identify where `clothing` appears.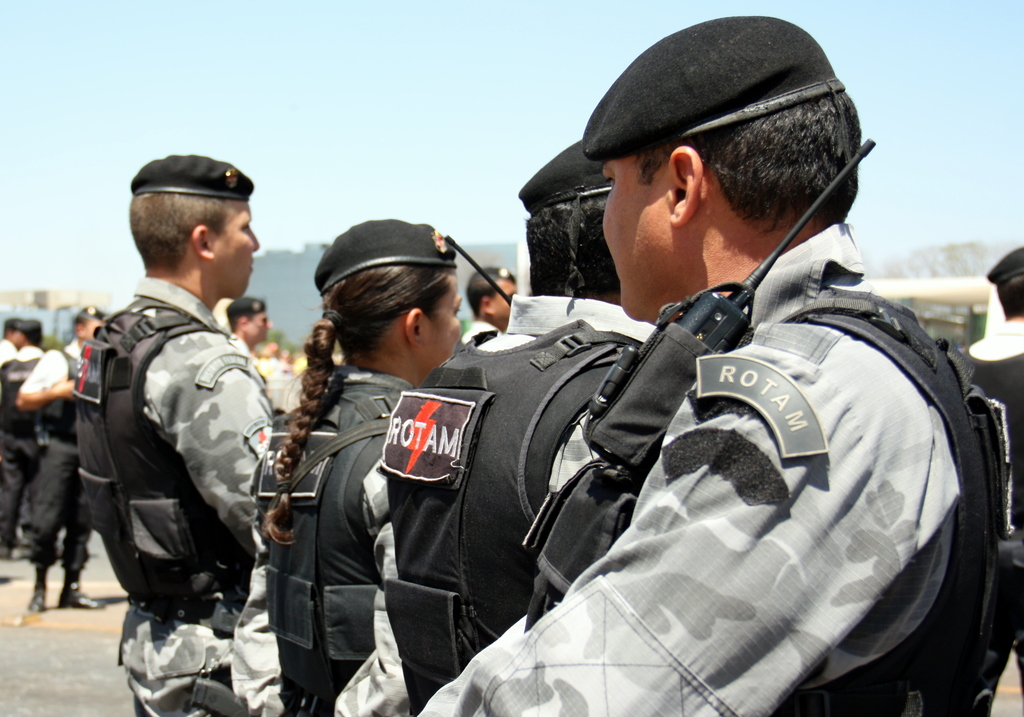
Appears at x1=76, y1=271, x2=274, y2=716.
